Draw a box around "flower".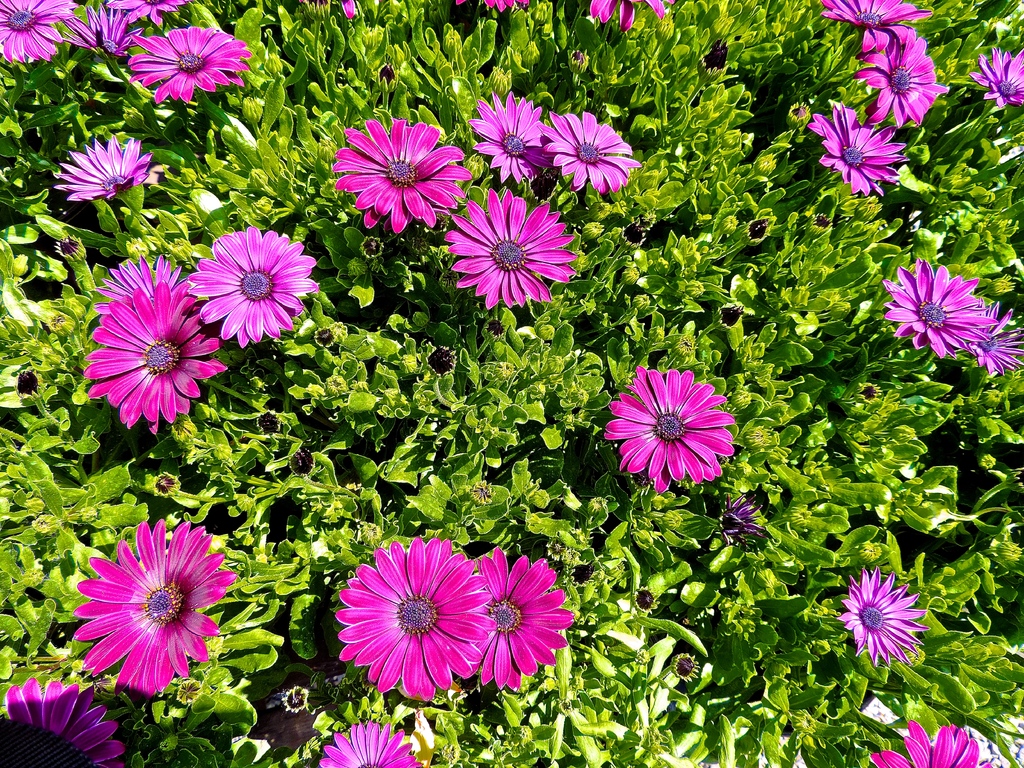
882 252 996 360.
